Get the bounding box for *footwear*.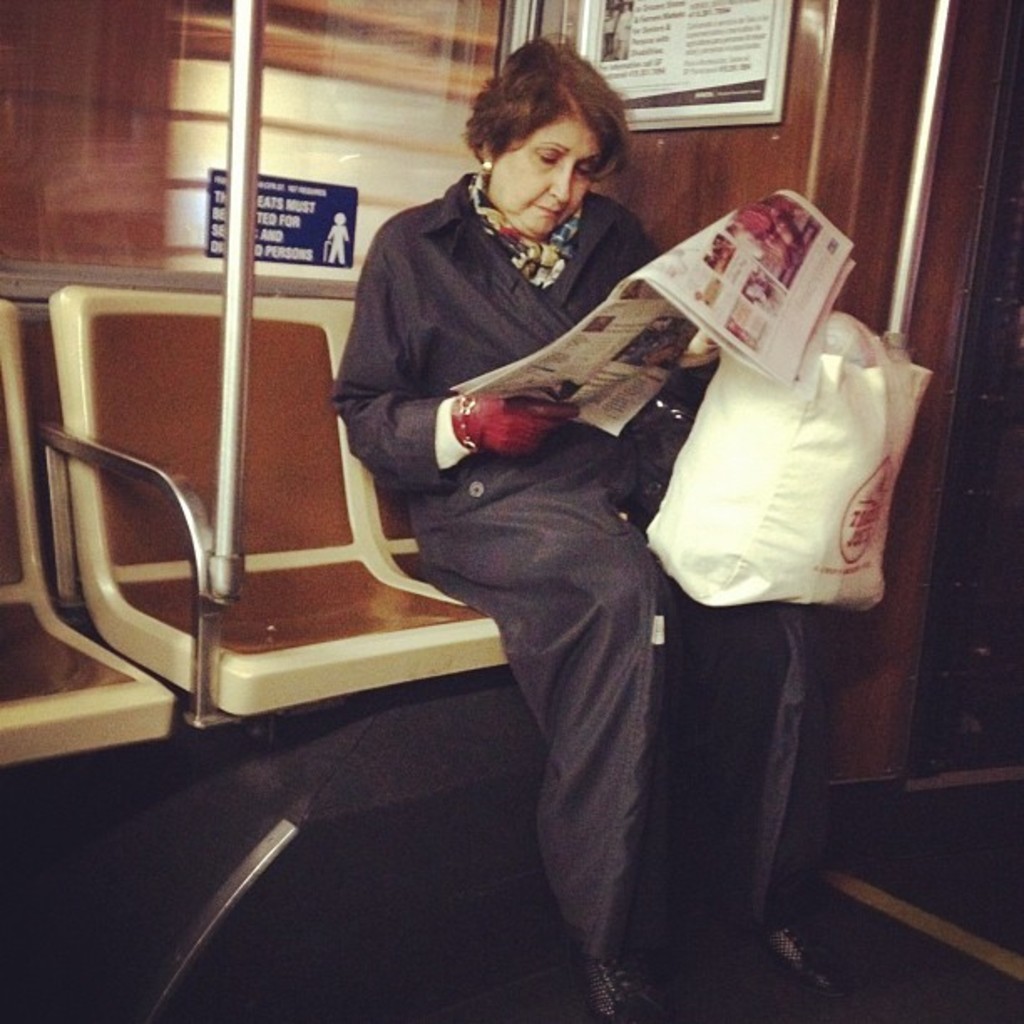
[x1=746, y1=920, x2=853, y2=999].
